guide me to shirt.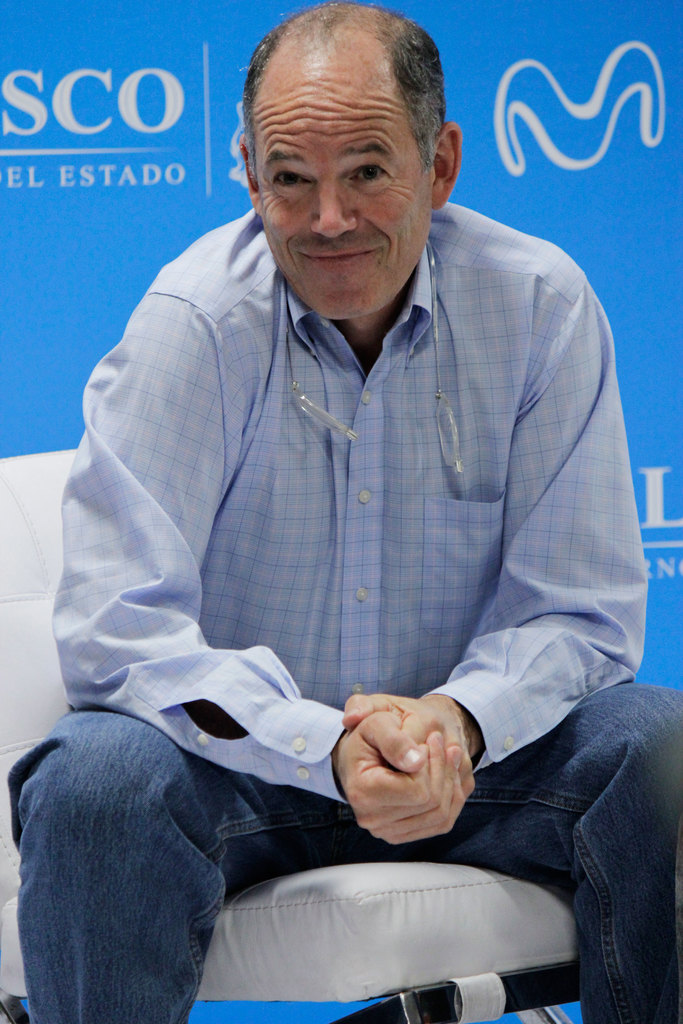
Guidance: 58,197,634,884.
